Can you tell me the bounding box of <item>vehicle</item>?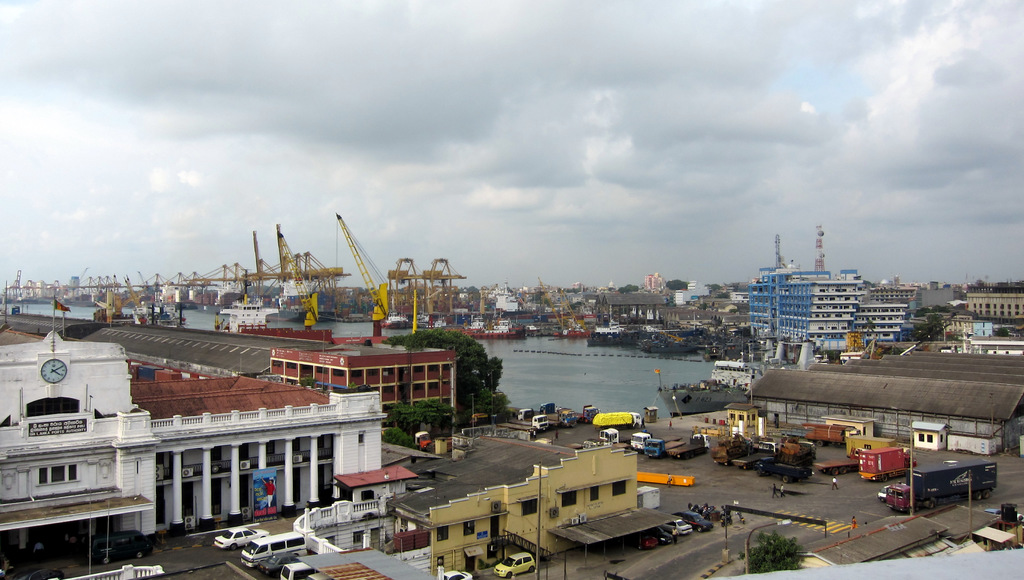
BBox(495, 553, 534, 579).
